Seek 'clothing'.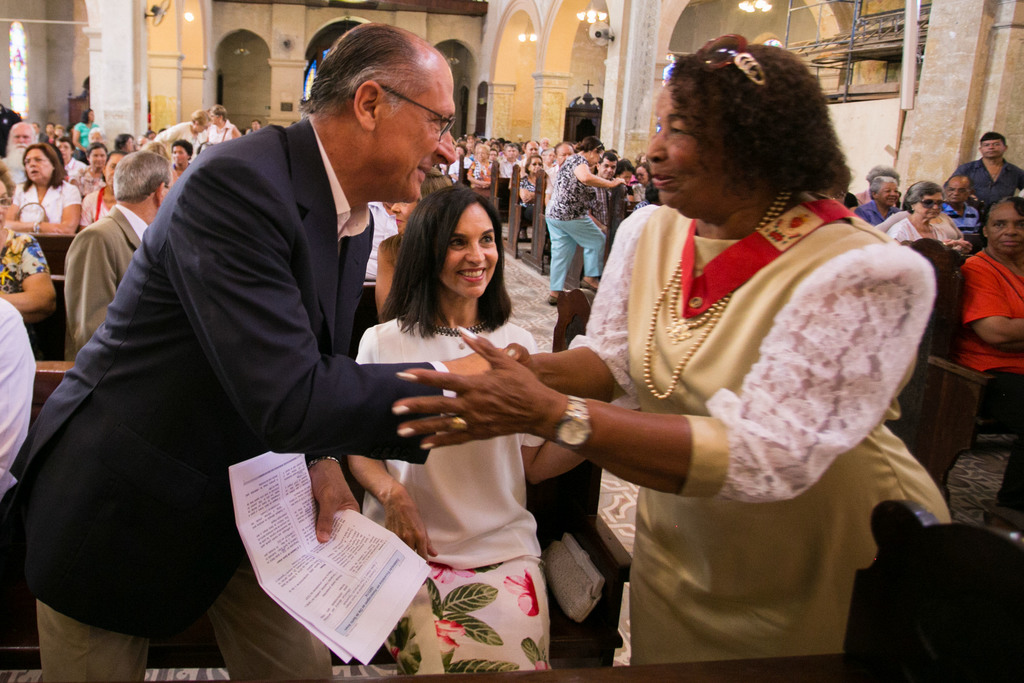
(0,295,38,504).
